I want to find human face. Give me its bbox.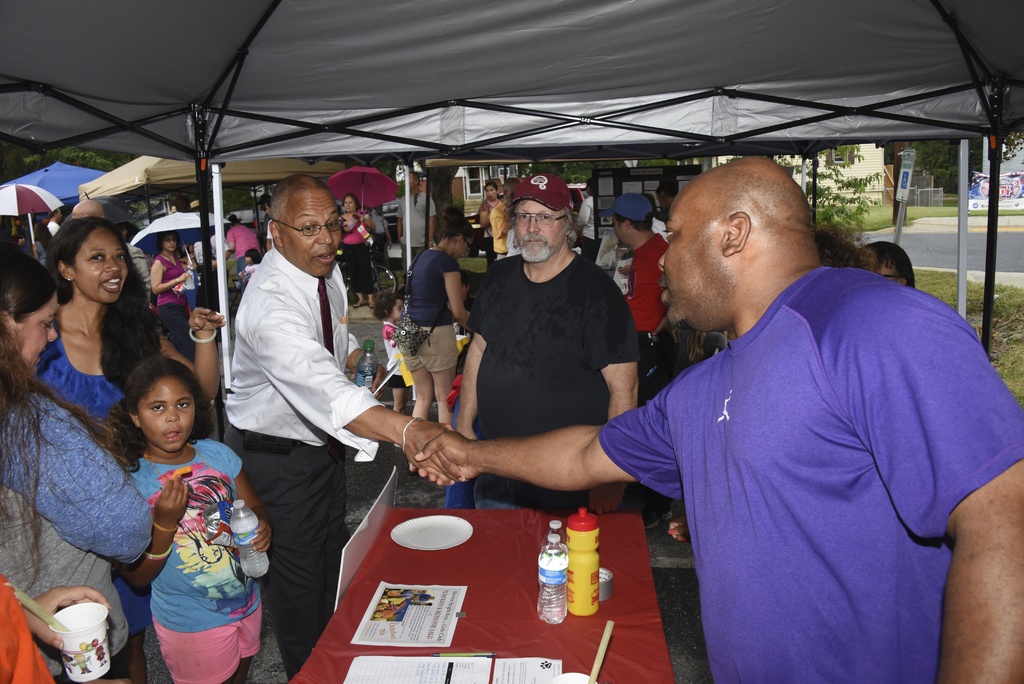
BBox(484, 184, 499, 200).
